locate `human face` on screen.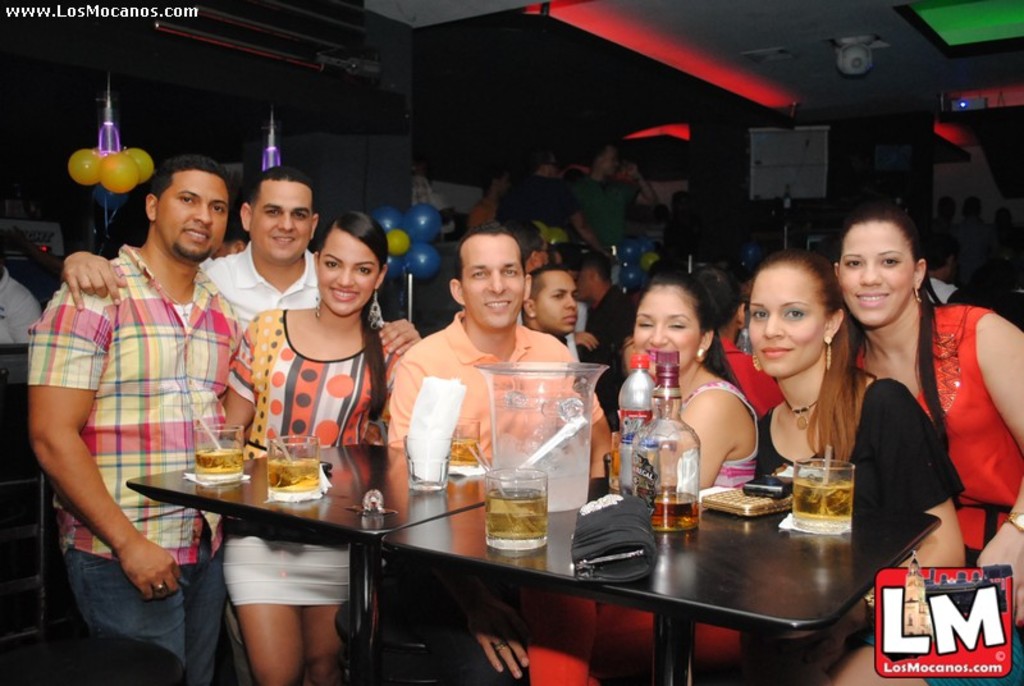
On screen at rect(157, 177, 223, 260).
